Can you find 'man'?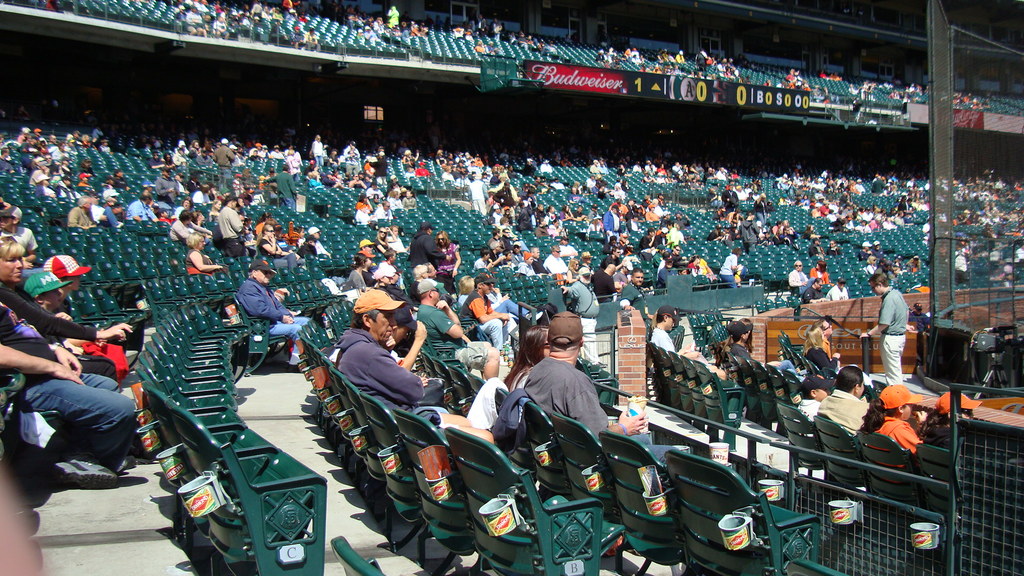
Yes, bounding box: x1=158, y1=166, x2=180, y2=200.
